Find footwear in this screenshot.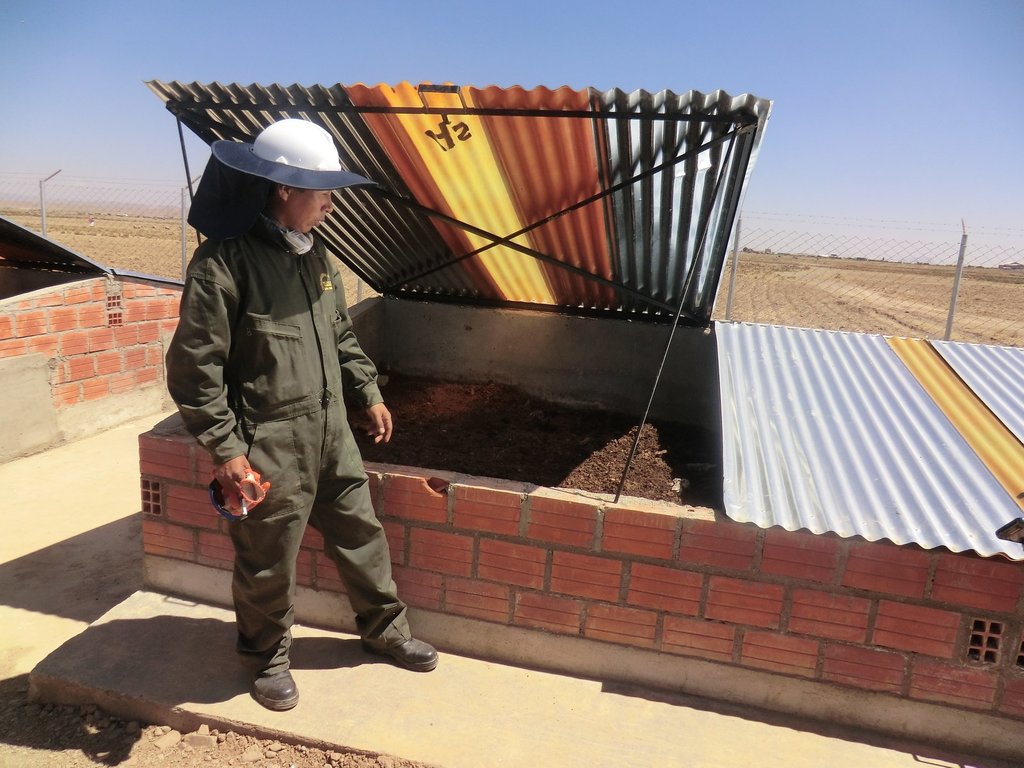
The bounding box for footwear is region(358, 634, 439, 669).
